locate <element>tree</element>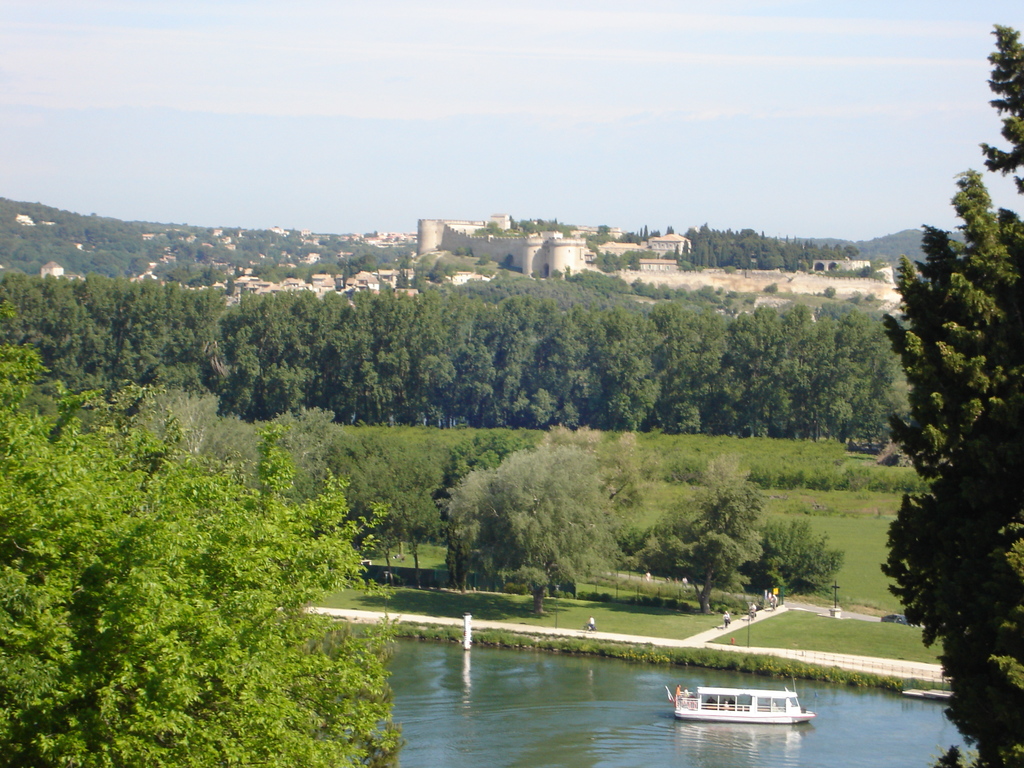
box=[740, 225, 758, 241]
